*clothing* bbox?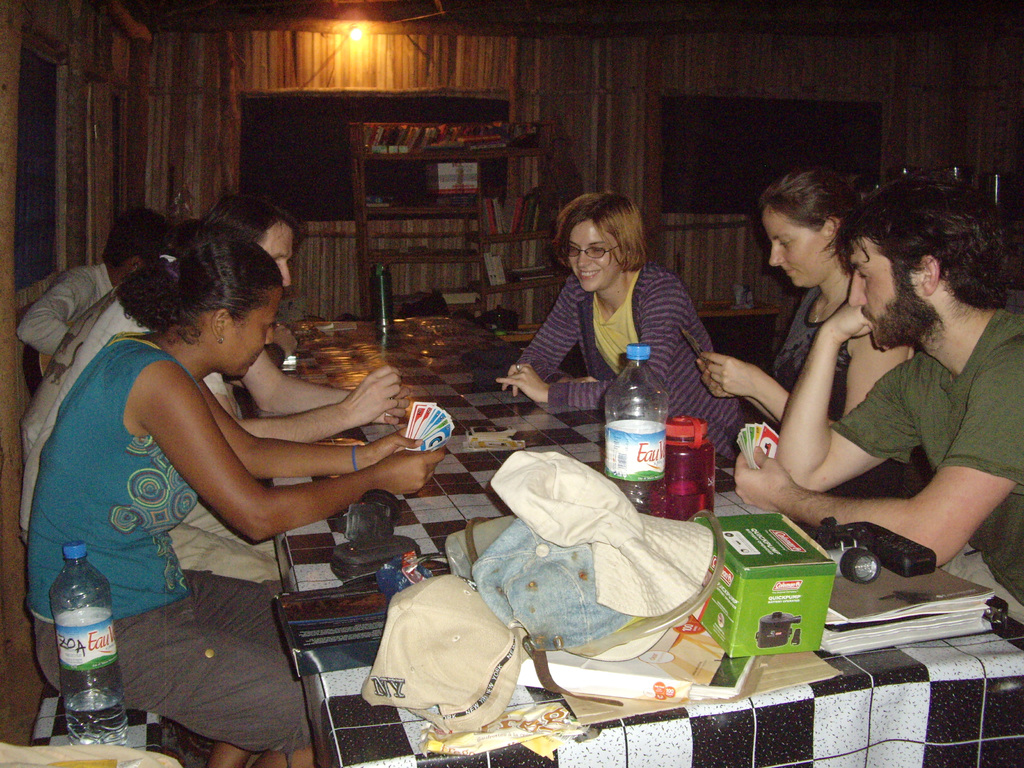
16, 254, 128, 372
